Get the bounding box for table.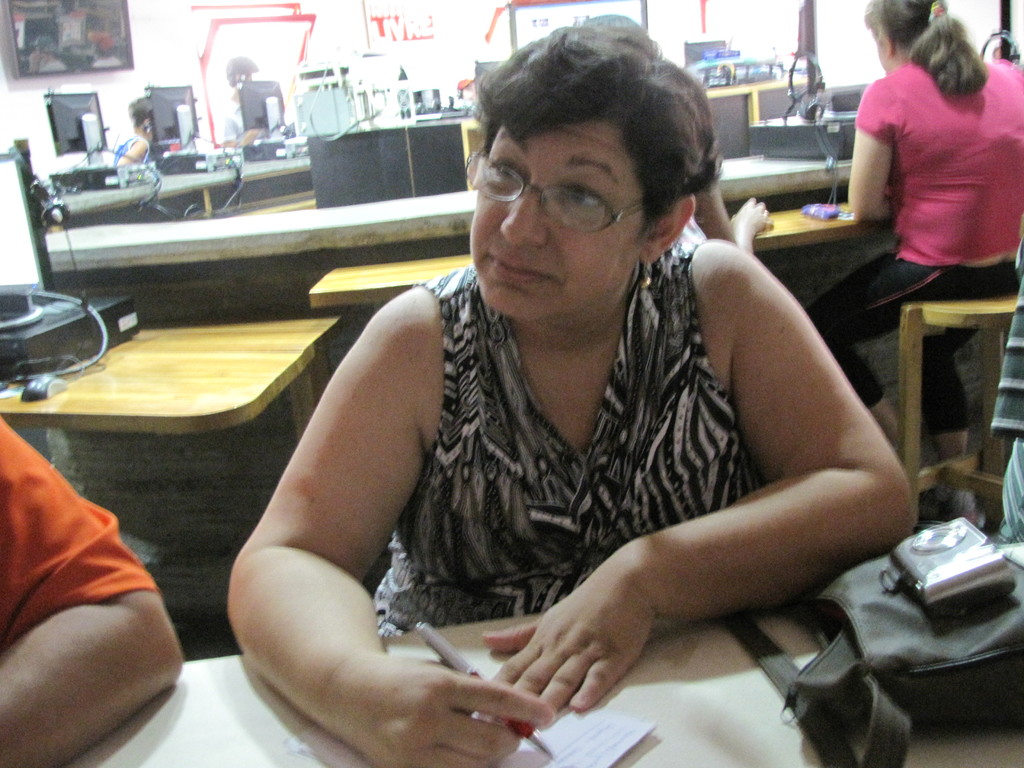
<bbox>306, 253, 474, 306</bbox>.
